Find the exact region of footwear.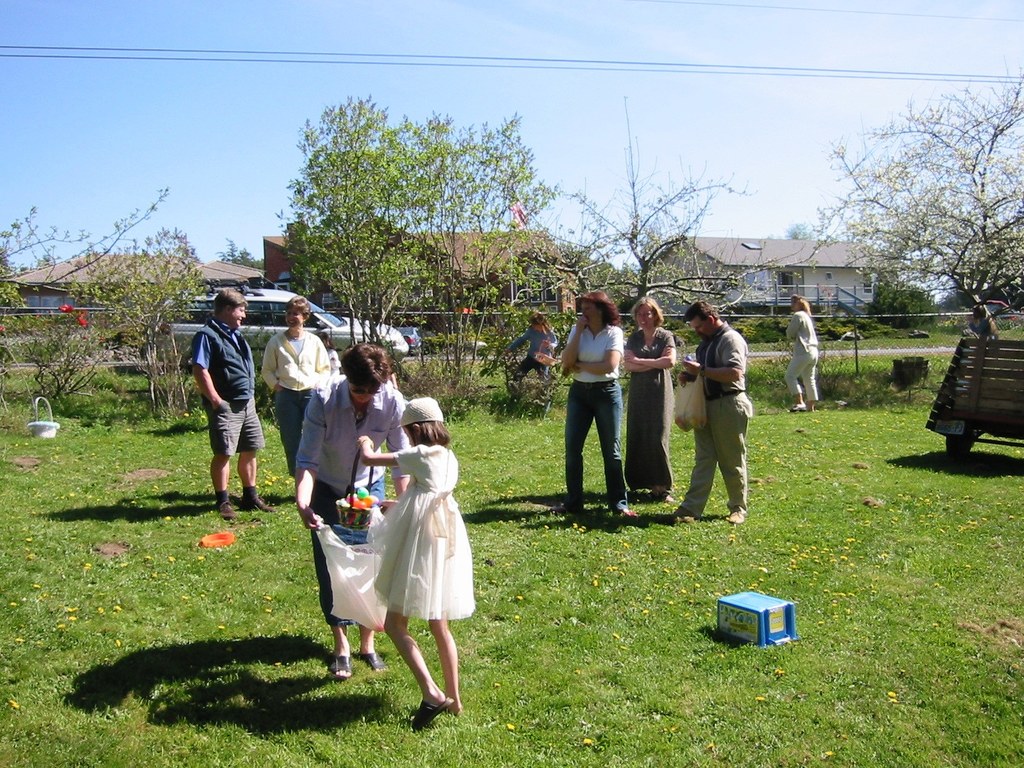
Exact region: region(673, 513, 698, 526).
